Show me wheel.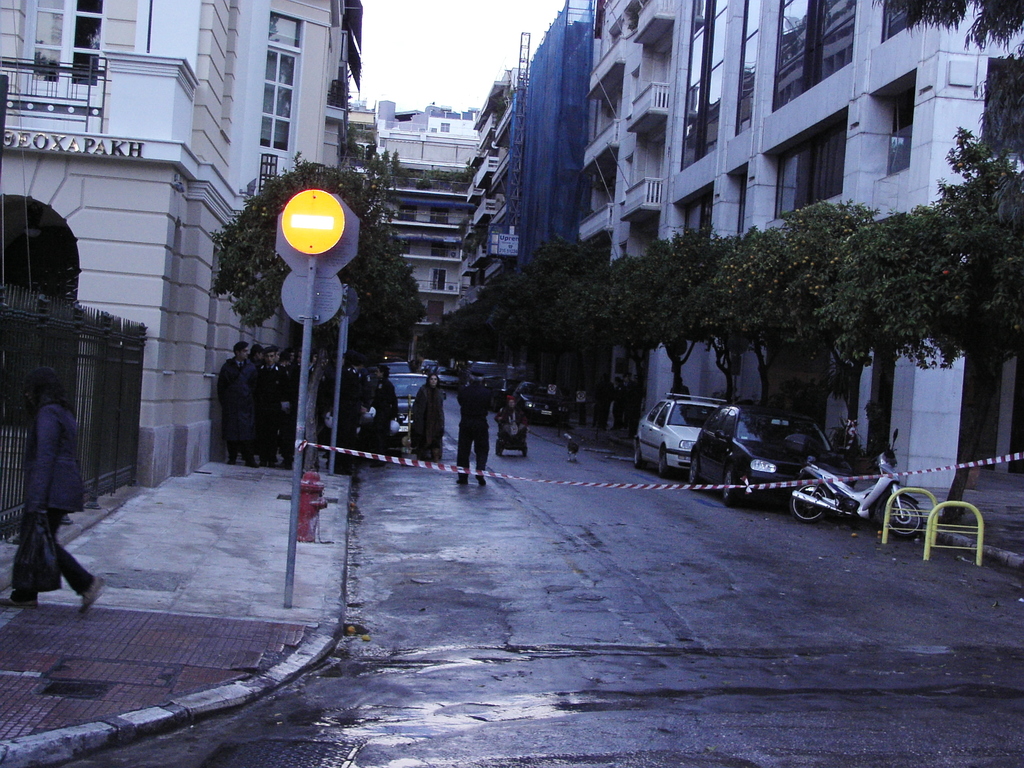
wheel is here: crop(660, 450, 670, 477).
